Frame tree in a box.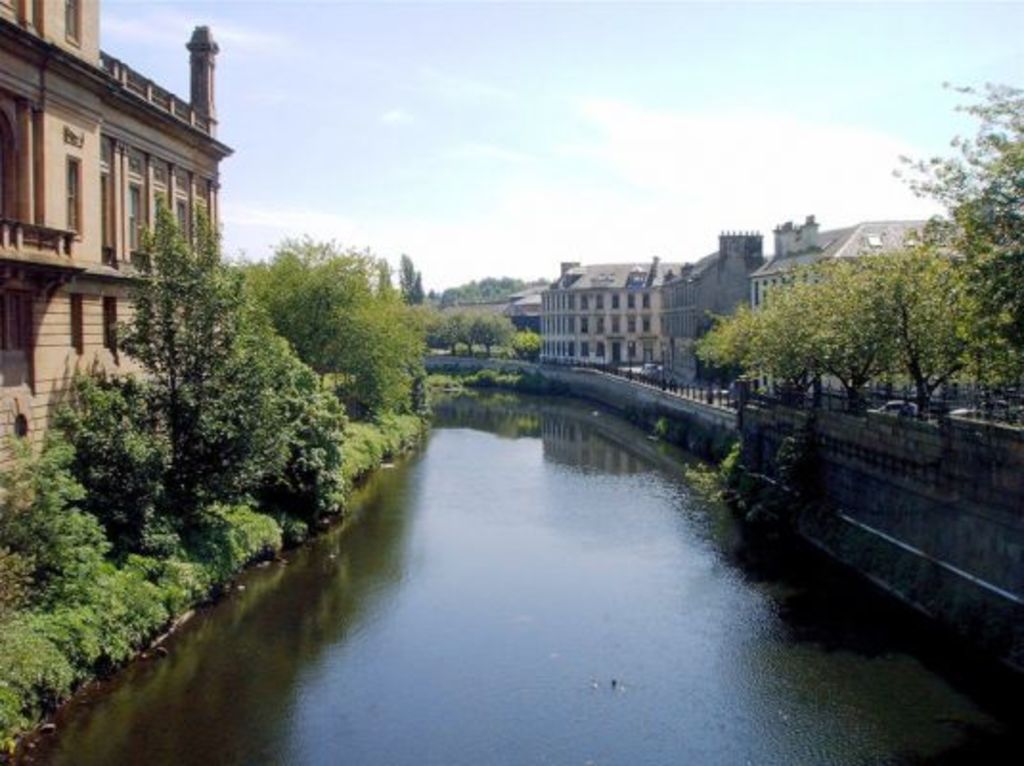
<bbox>884, 79, 1022, 358</bbox>.
